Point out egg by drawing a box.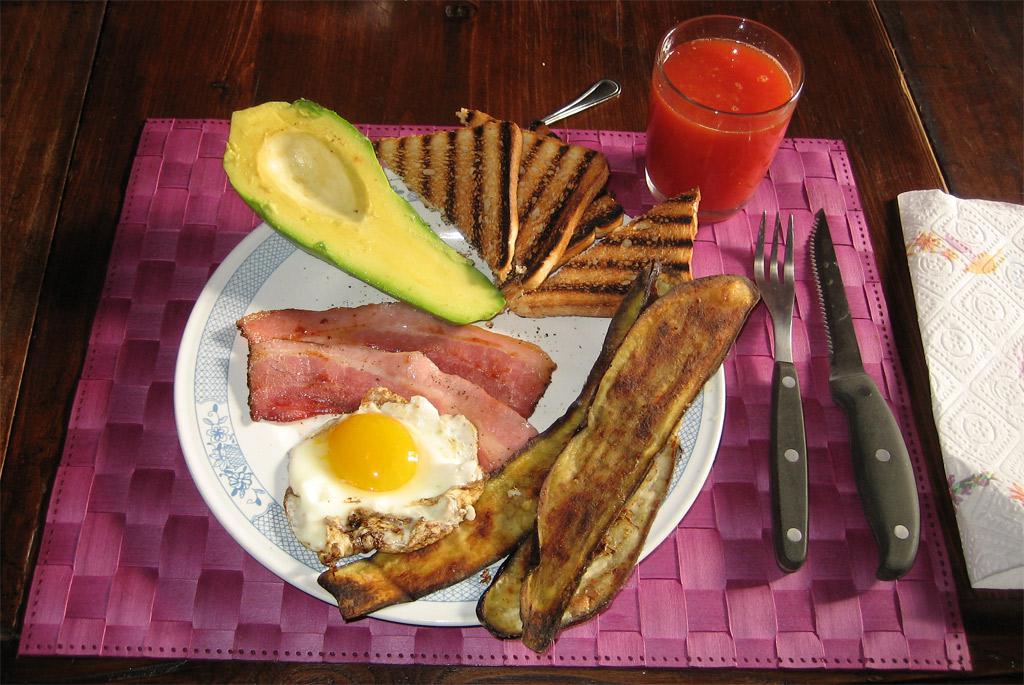
280:383:480:569.
